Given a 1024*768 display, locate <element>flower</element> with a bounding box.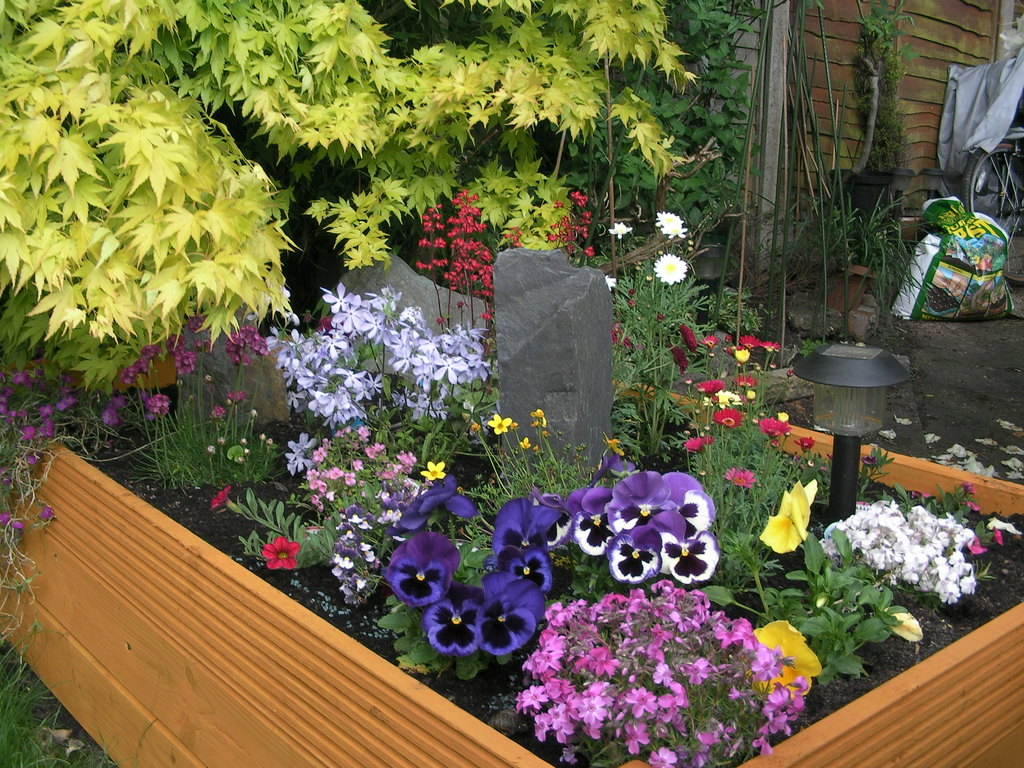
Located: {"left": 716, "top": 390, "right": 748, "bottom": 404}.
